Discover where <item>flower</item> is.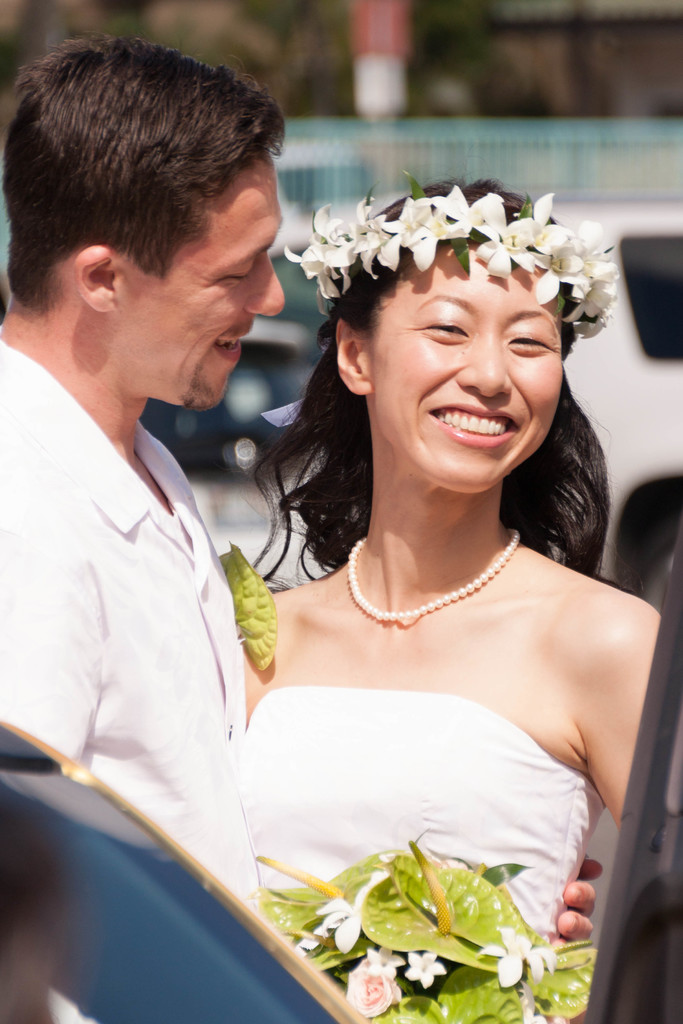
Discovered at {"left": 525, "top": 946, "right": 558, "bottom": 986}.
